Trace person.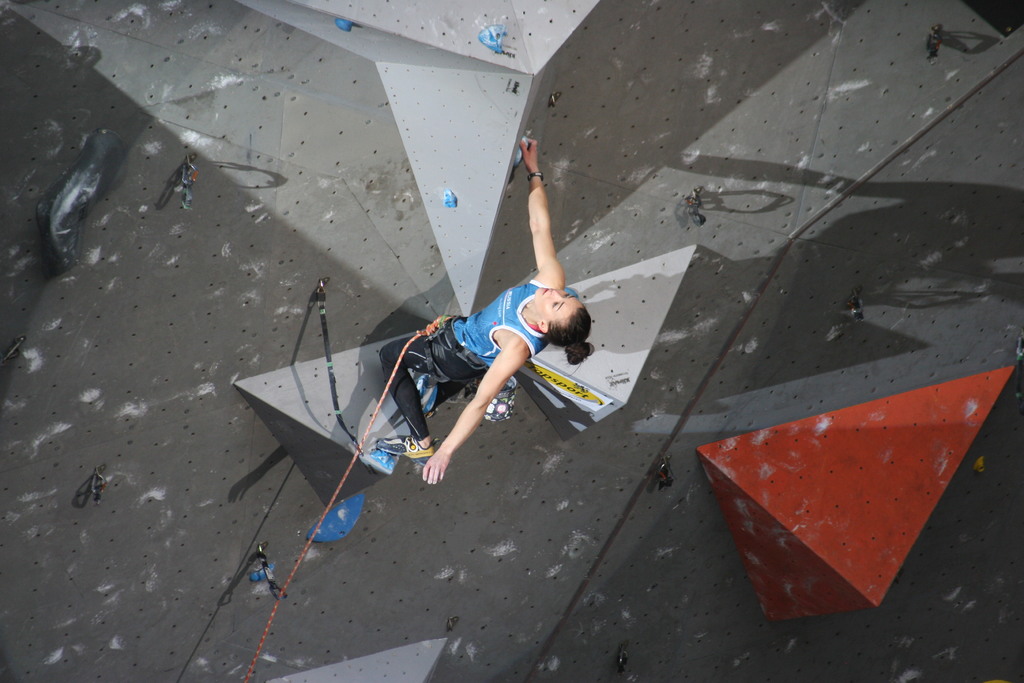
Traced to 373 138 594 483.
